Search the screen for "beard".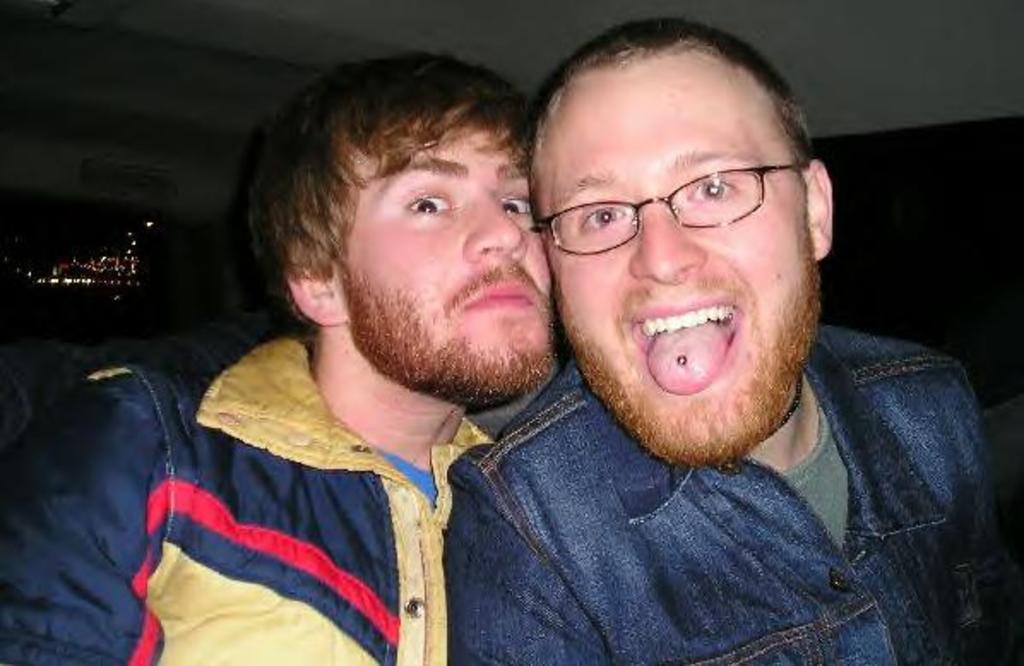
Found at [x1=277, y1=161, x2=584, y2=438].
